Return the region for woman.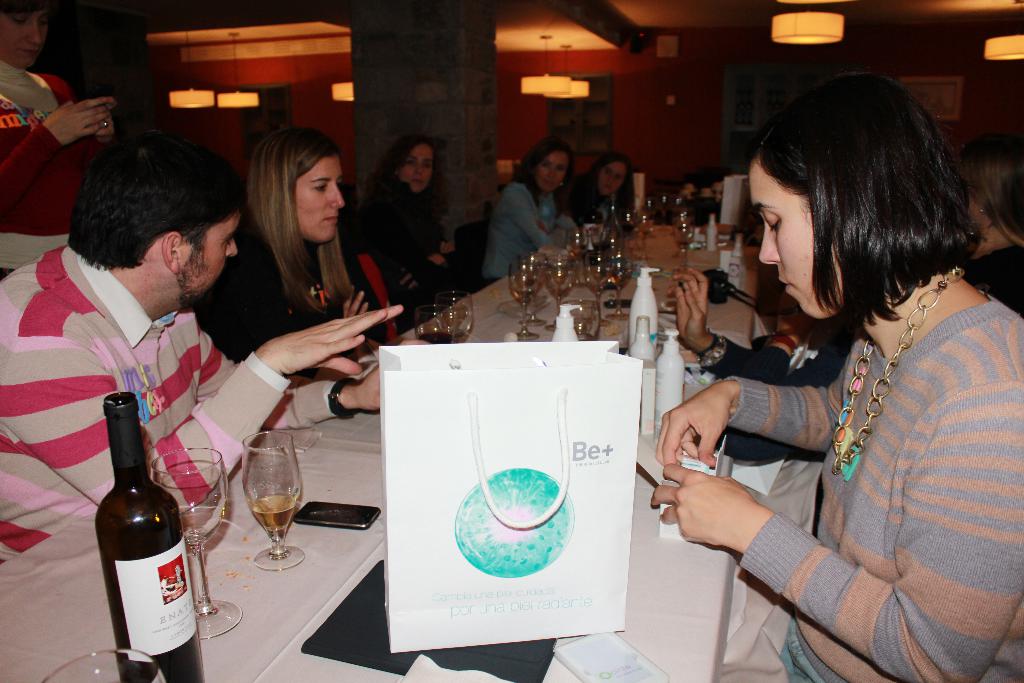
detection(652, 74, 1023, 682).
